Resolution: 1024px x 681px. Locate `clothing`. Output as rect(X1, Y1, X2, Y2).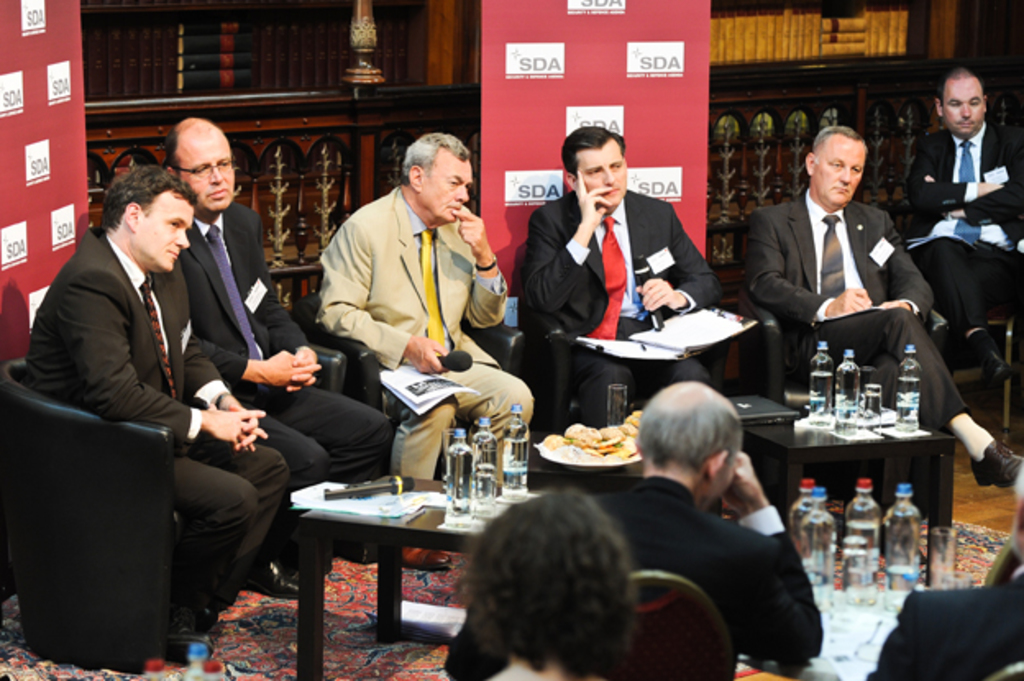
rect(18, 231, 289, 635).
